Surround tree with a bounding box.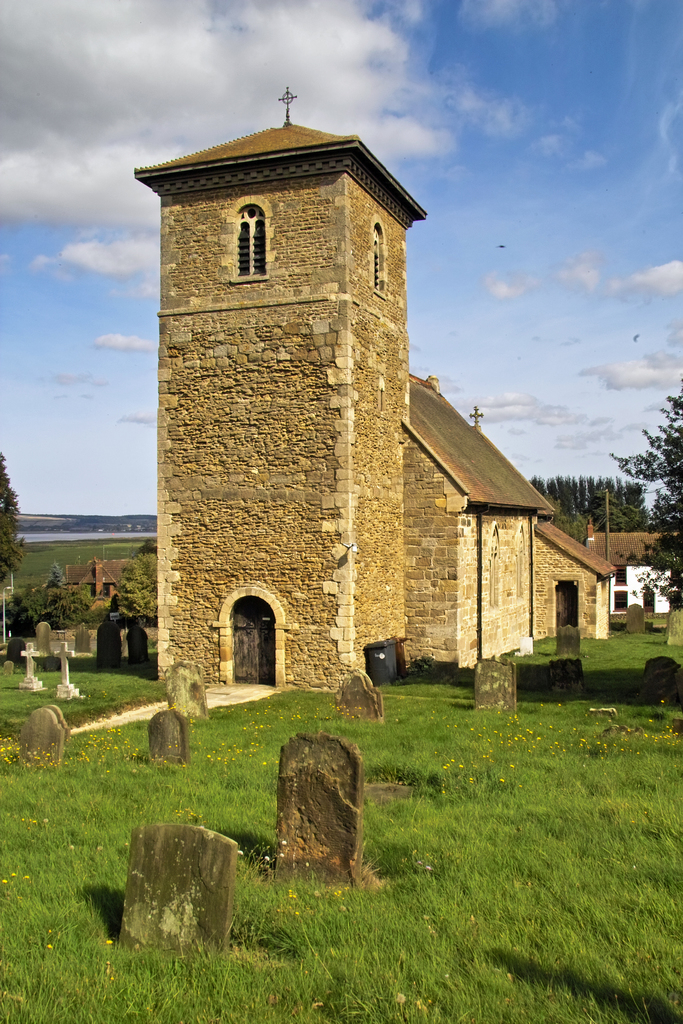
box(577, 459, 597, 516).
